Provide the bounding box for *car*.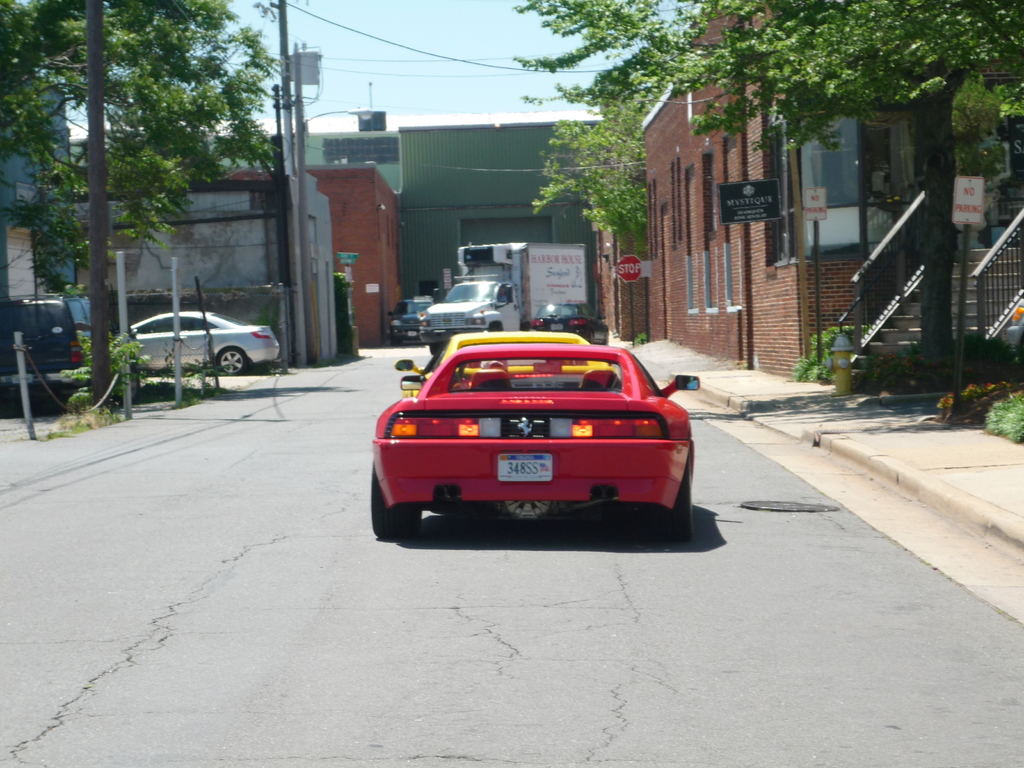
x1=397, y1=331, x2=620, y2=376.
